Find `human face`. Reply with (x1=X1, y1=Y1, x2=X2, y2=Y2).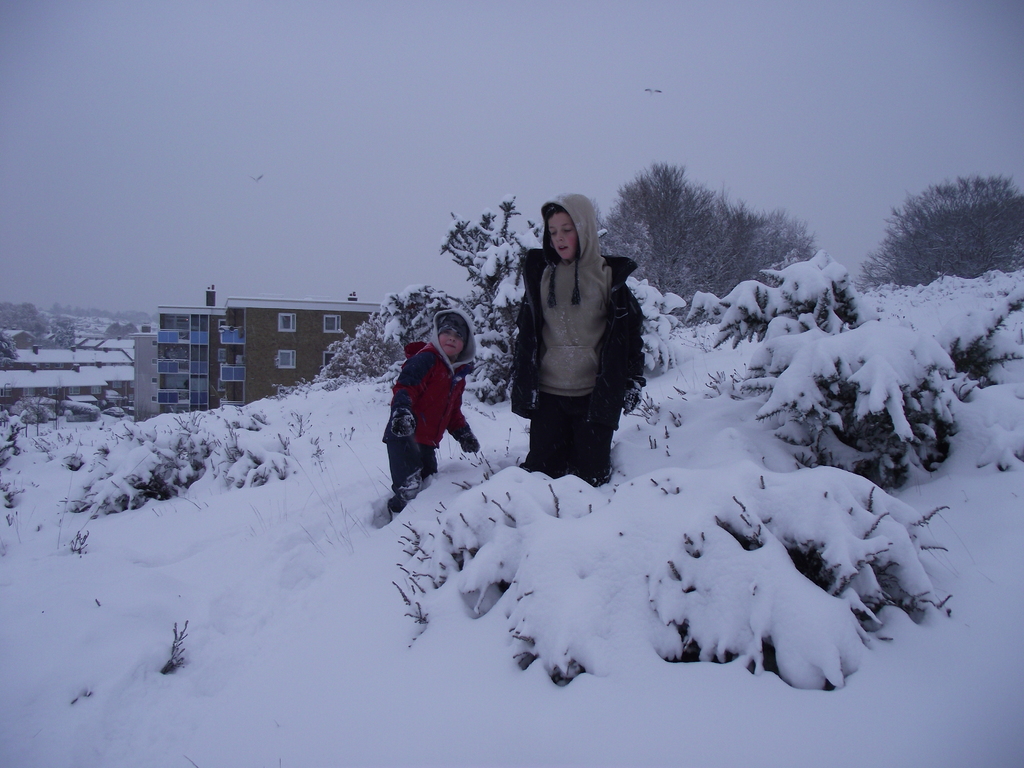
(x1=548, y1=218, x2=575, y2=266).
